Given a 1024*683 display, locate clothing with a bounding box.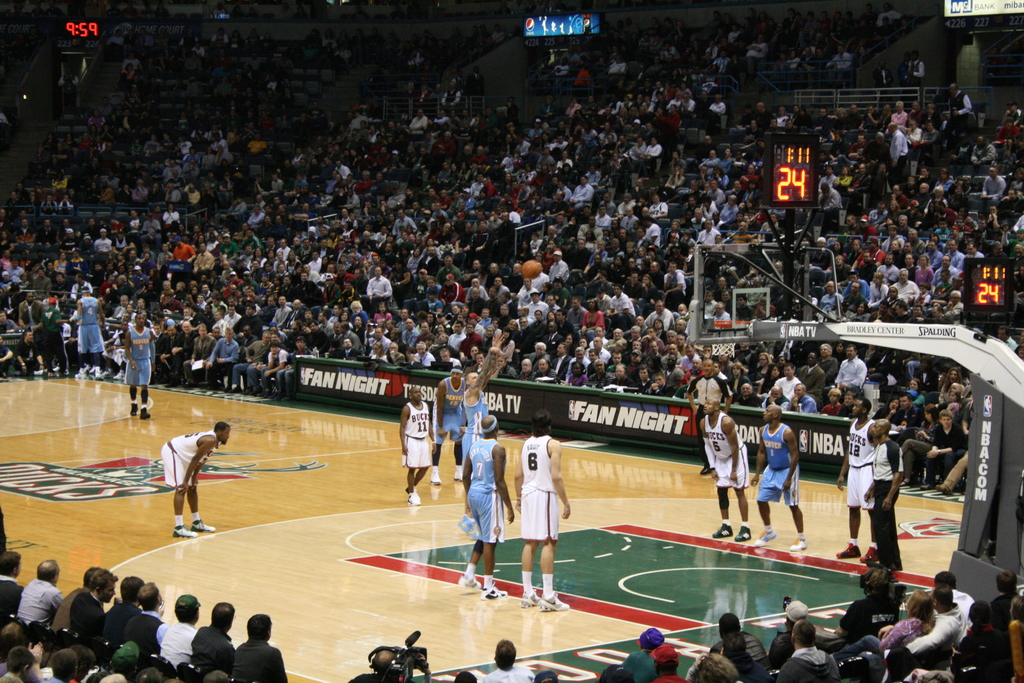
Located: 368:273:390:297.
